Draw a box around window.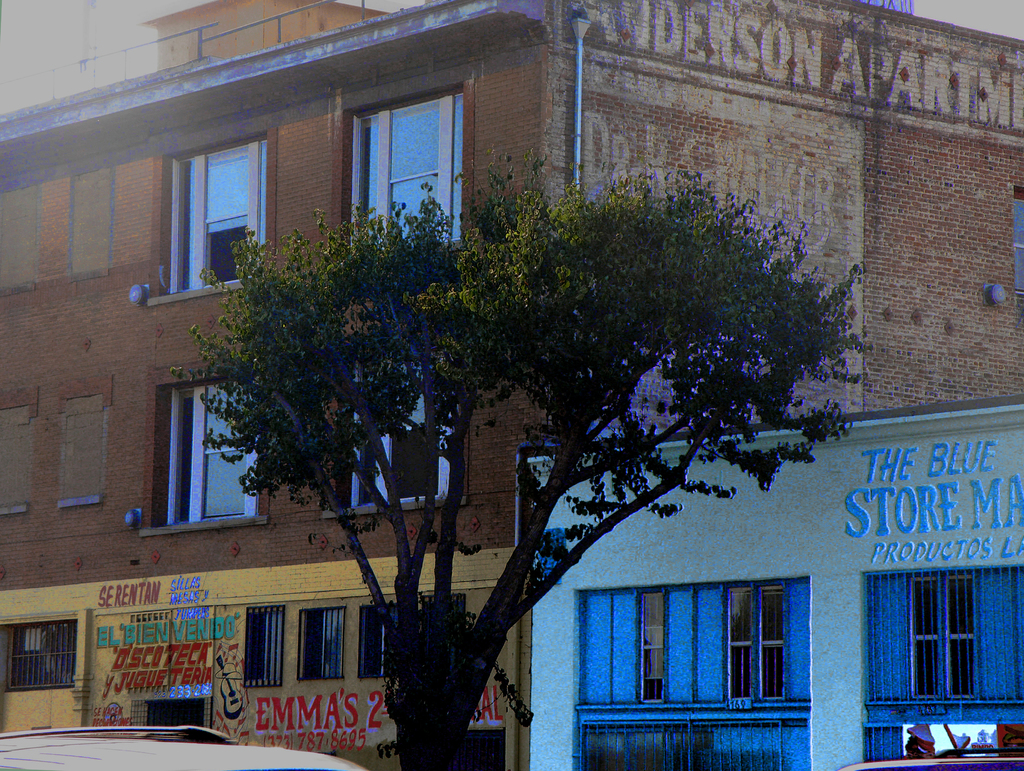
561:568:813:770.
